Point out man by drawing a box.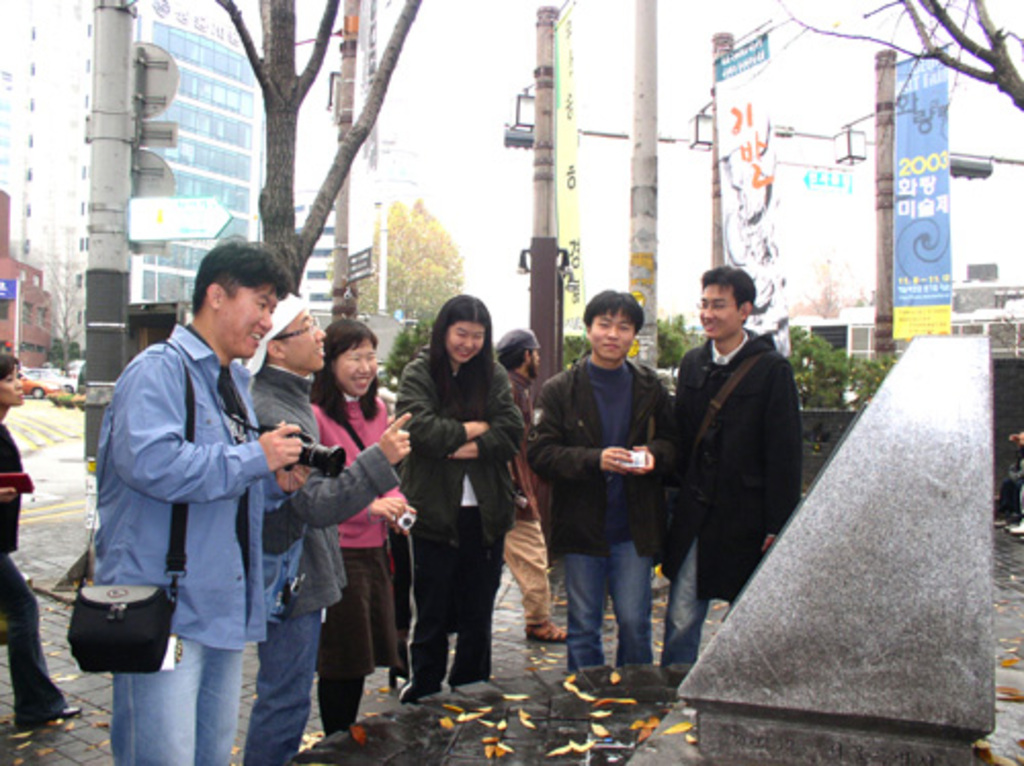
<bbox>647, 264, 805, 672</bbox>.
